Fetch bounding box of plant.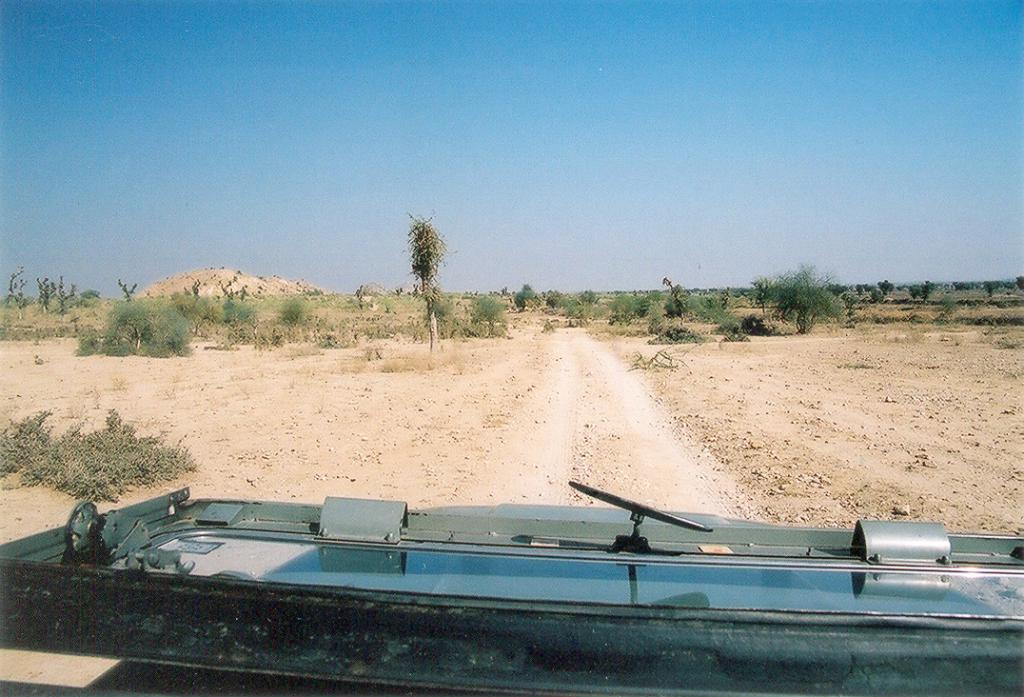
Bbox: 72:300:195:363.
